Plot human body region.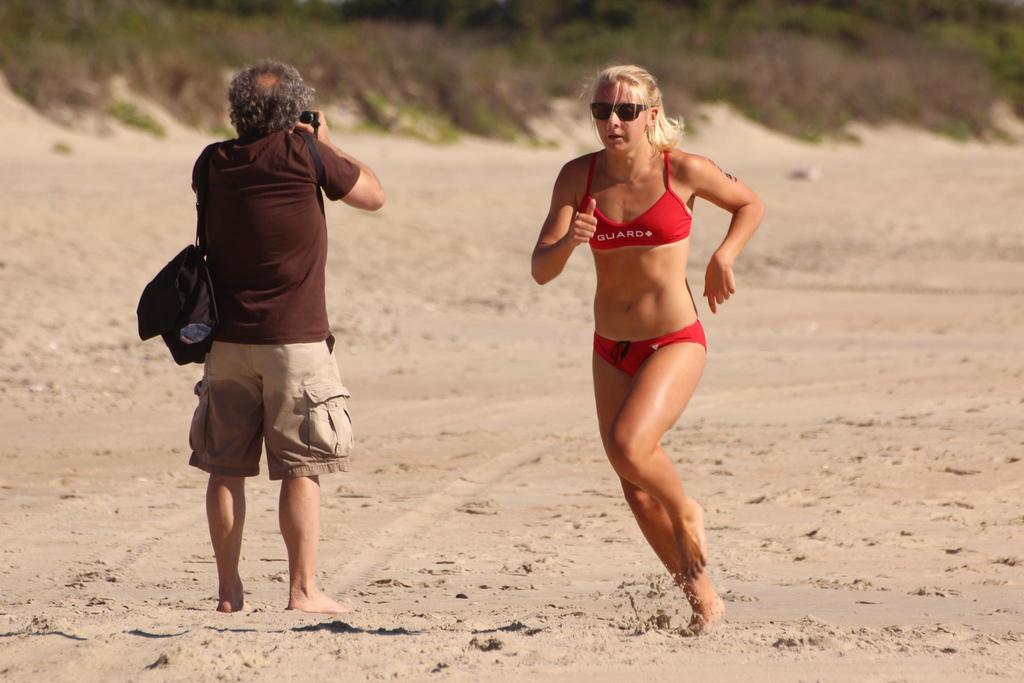
Plotted at bbox=[185, 108, 383, 613].
